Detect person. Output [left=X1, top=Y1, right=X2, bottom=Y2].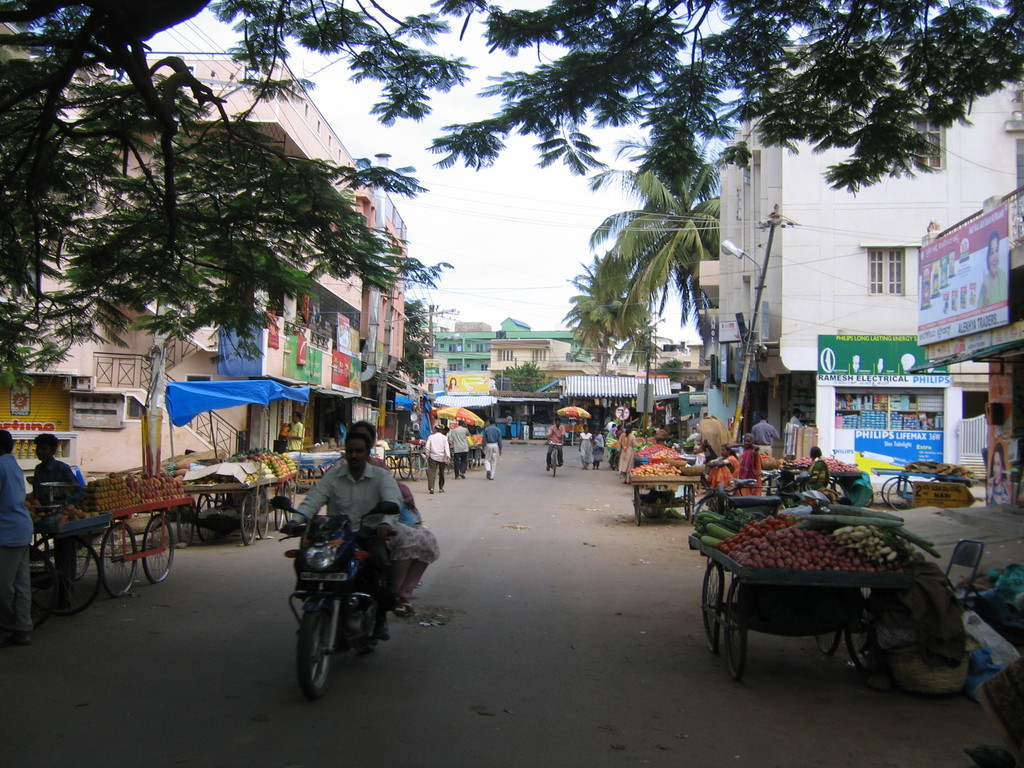
[left=0, top=429, right=33, bottom=644].
